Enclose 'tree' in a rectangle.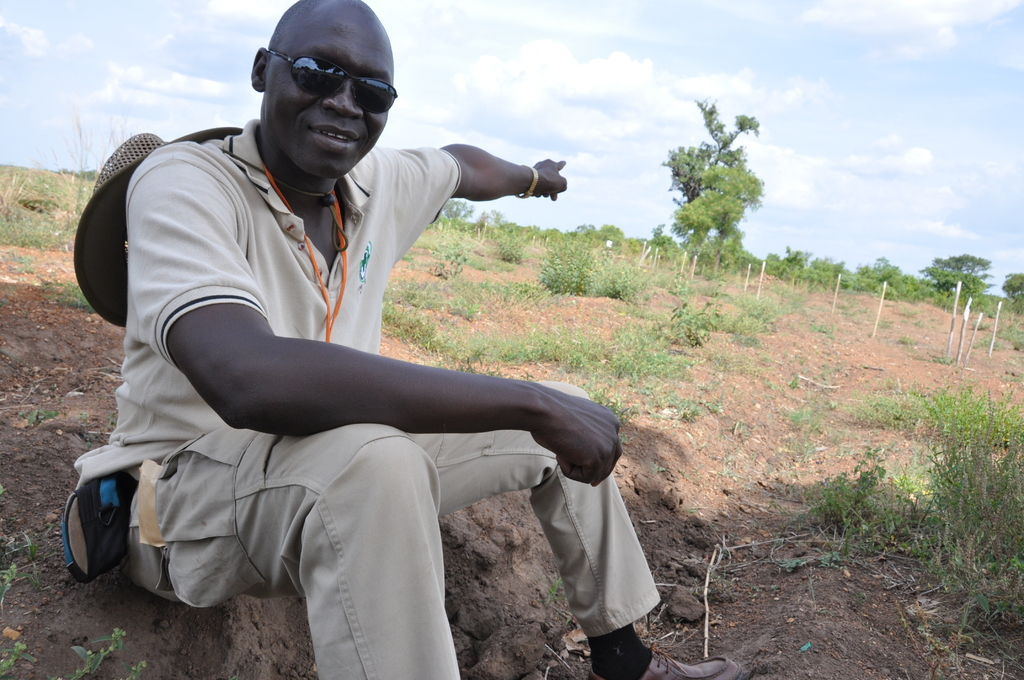
bbox=[924, 249, 991, 318].
